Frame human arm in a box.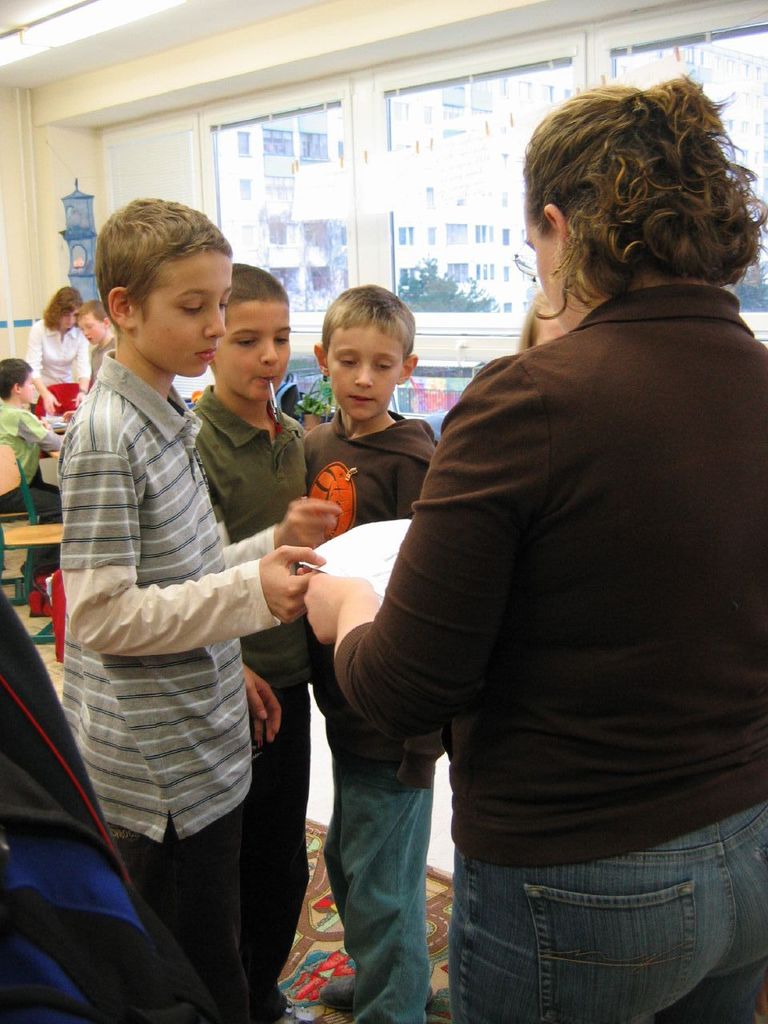
l=396, t=443, r=436, b=519.
